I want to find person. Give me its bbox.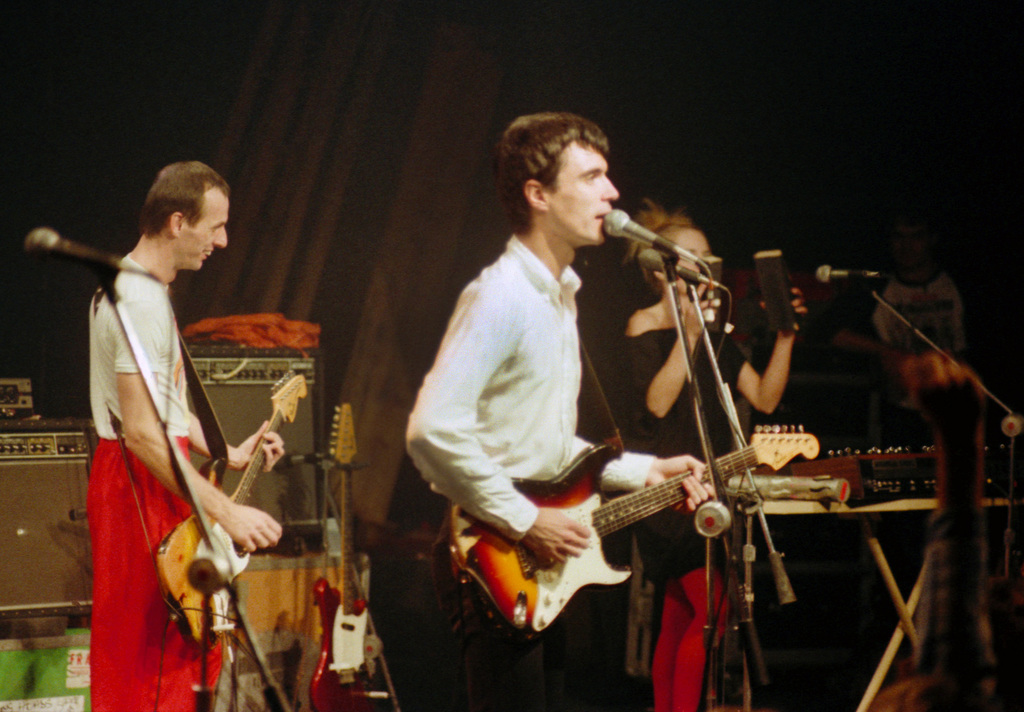
pyautogui.locateOnScreen(624, 221, 821, 706).
